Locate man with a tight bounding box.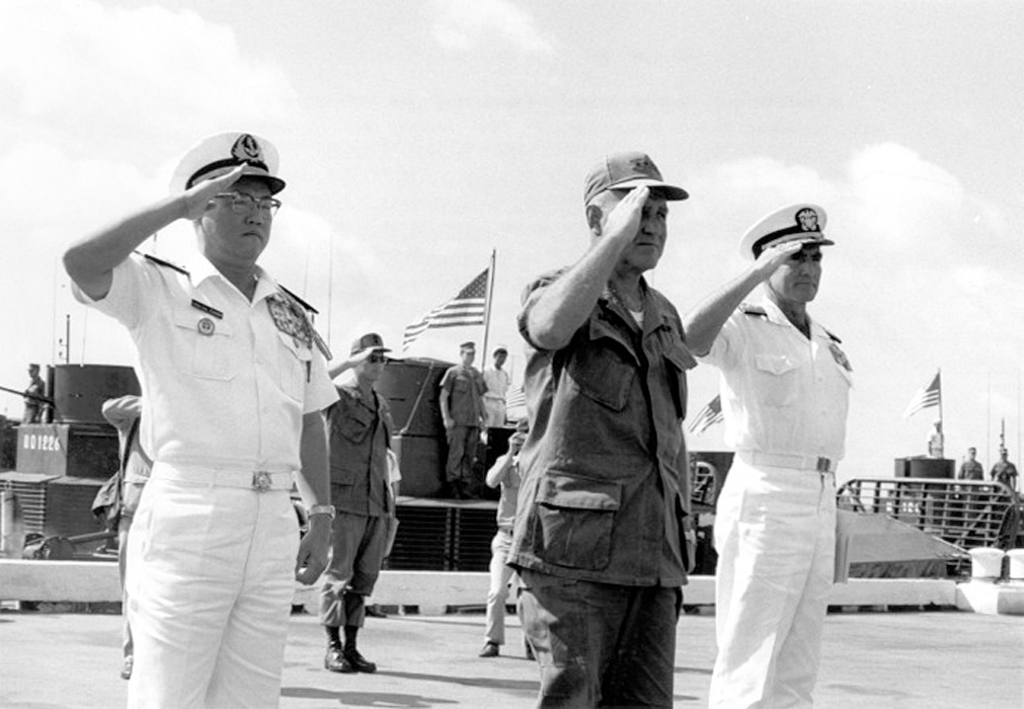
l=956, t=445, r=982, b=525.
